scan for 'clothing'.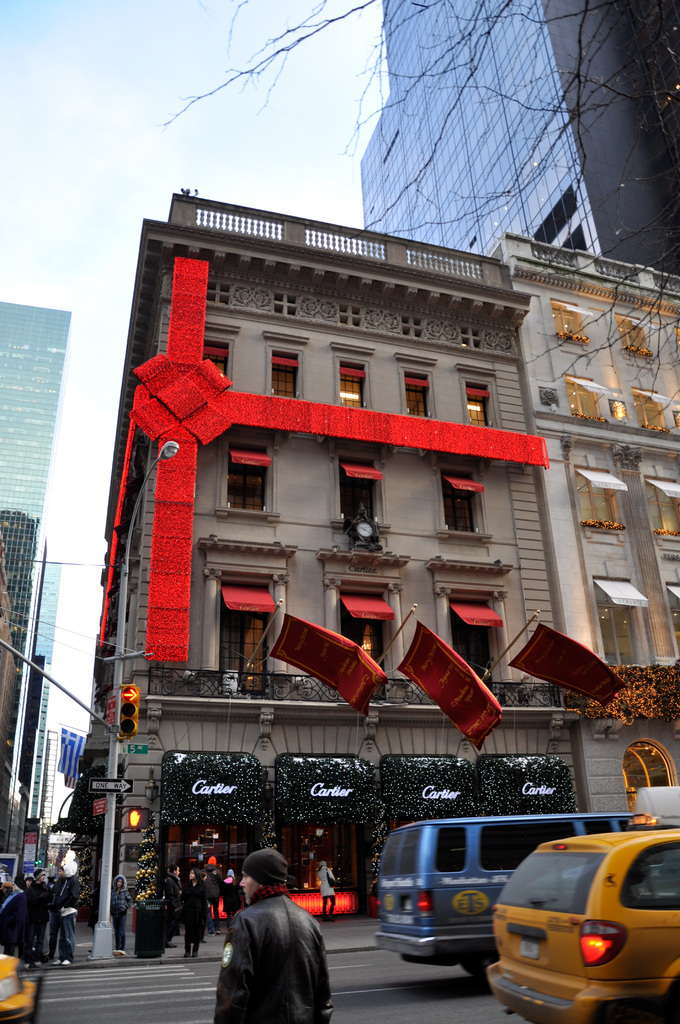
Scan result: box(111, 870, 135, 949).
